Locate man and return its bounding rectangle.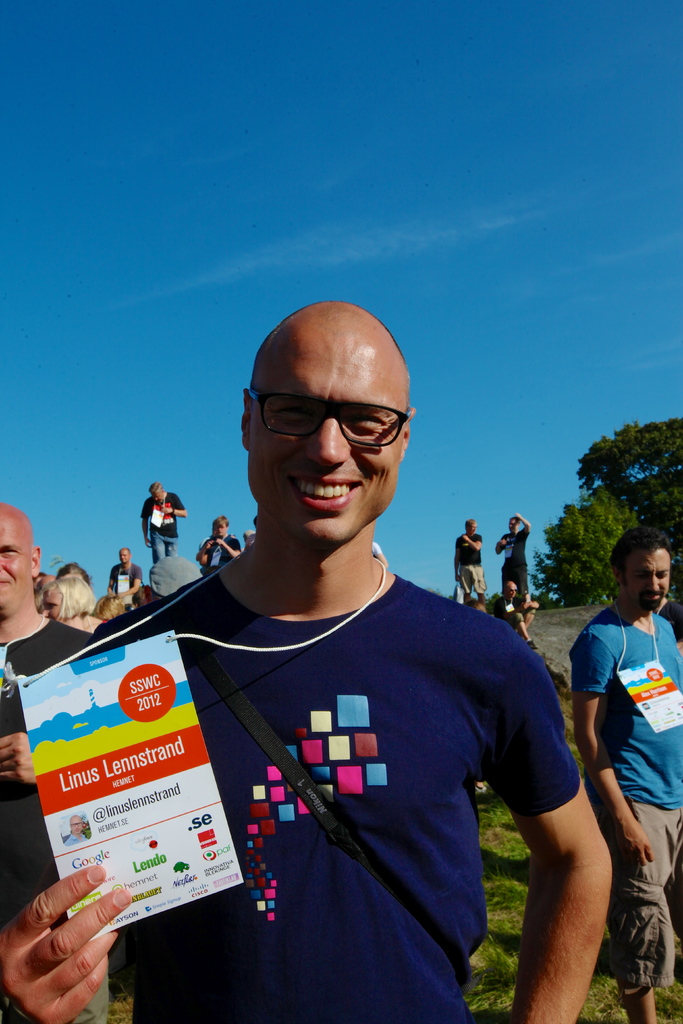
left=199, top=511, right=245, bottom=581.
